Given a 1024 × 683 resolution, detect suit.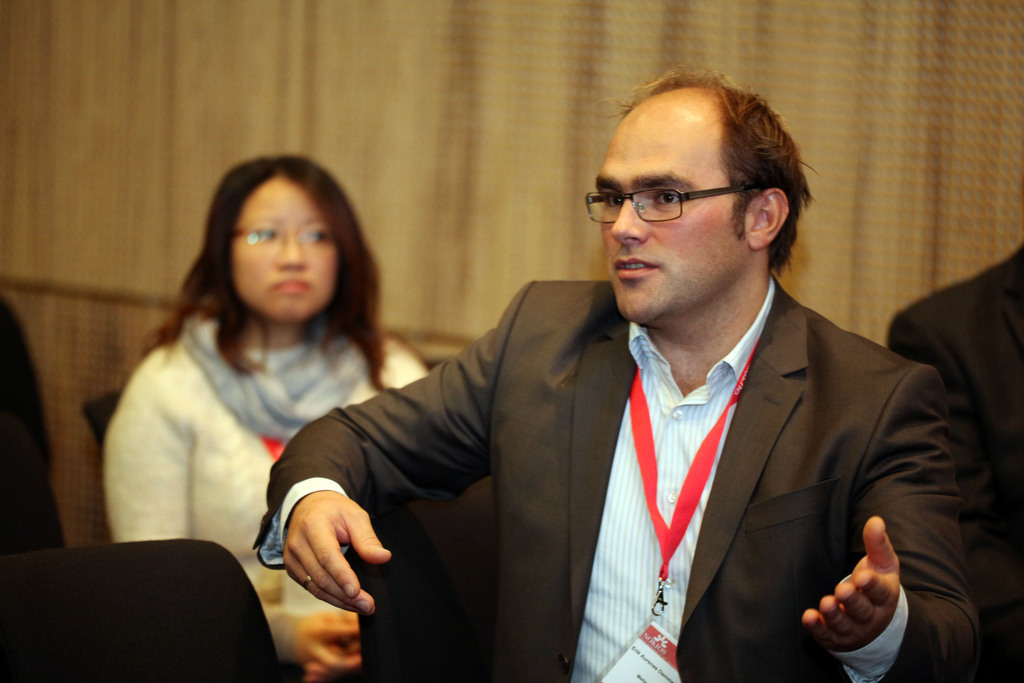
rect(303, 136, 977, 670).
